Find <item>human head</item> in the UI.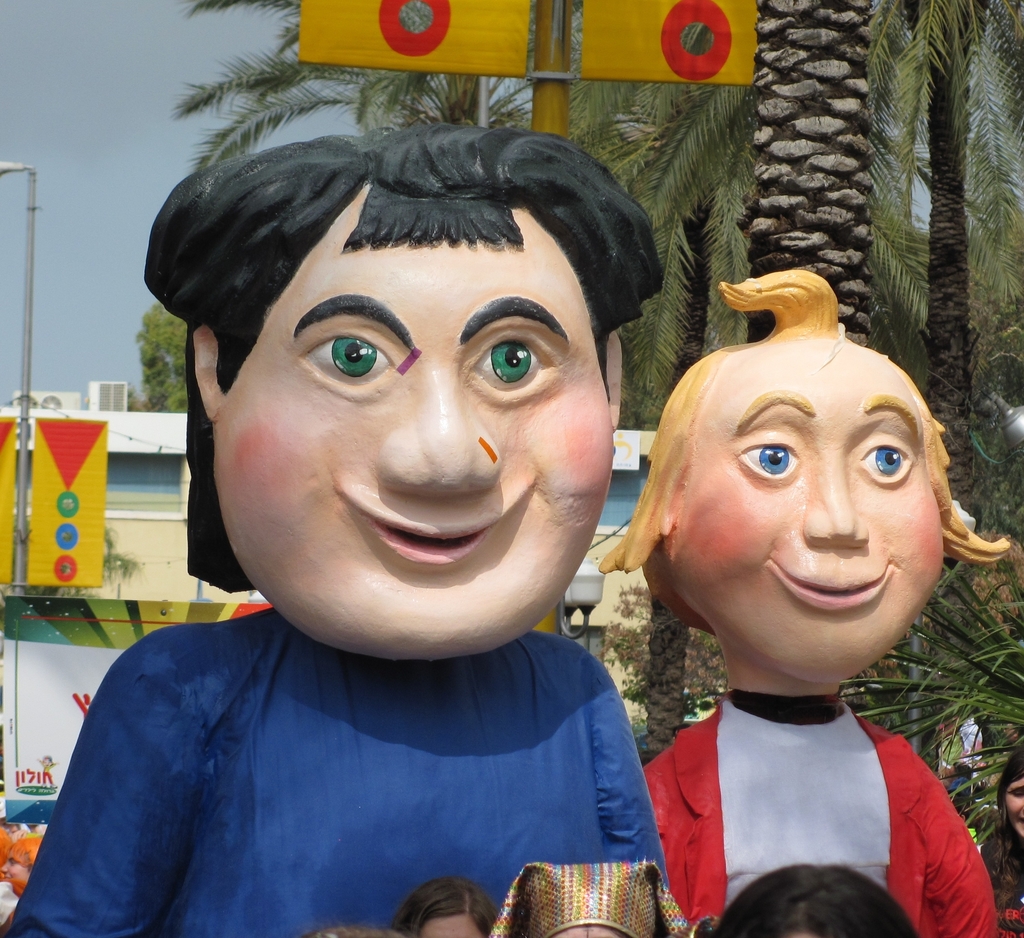
UI element at [x1=527, y1=859, x2=662, y2=937].
